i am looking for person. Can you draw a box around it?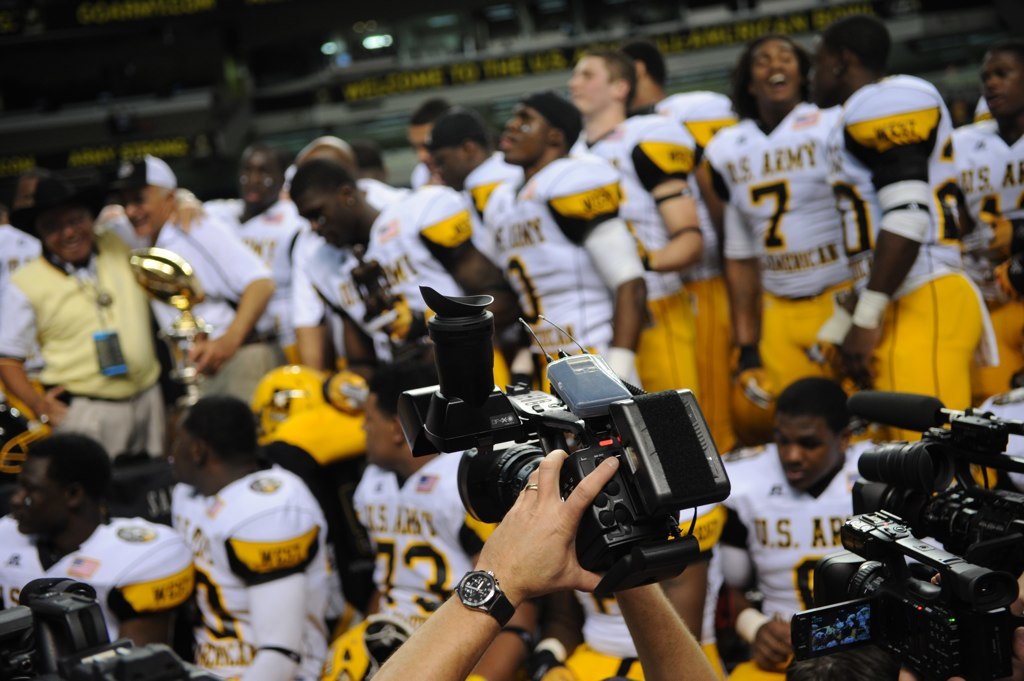
Sure, the bounding box is [349,359,536,680].
